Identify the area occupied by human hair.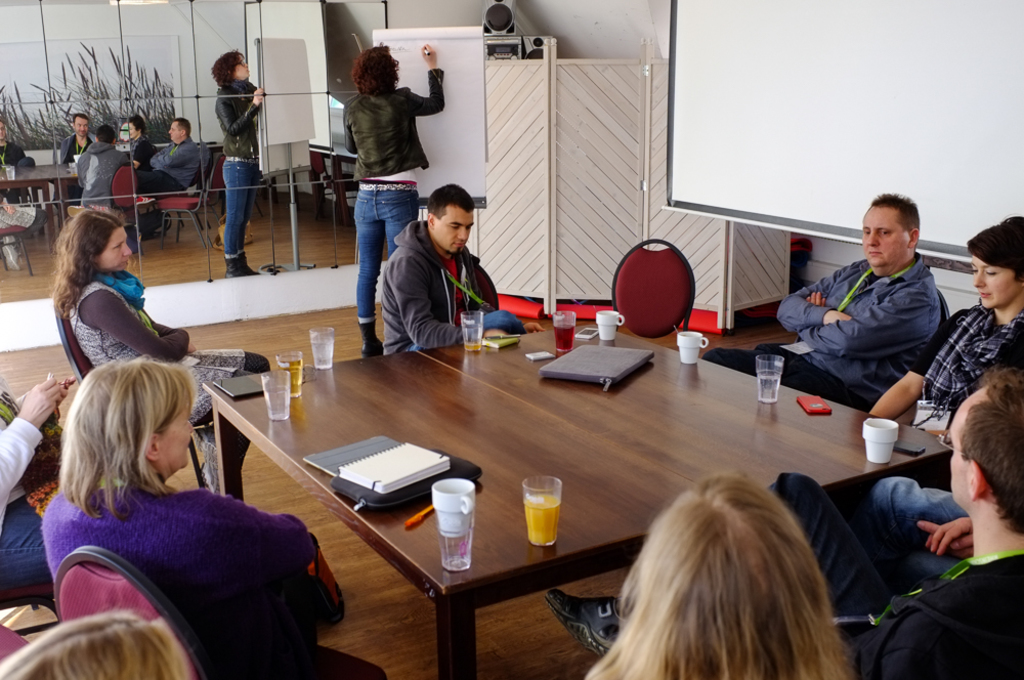
Area: {"left": 72, "top": 112, "right": 92, "bottom": 123}.
